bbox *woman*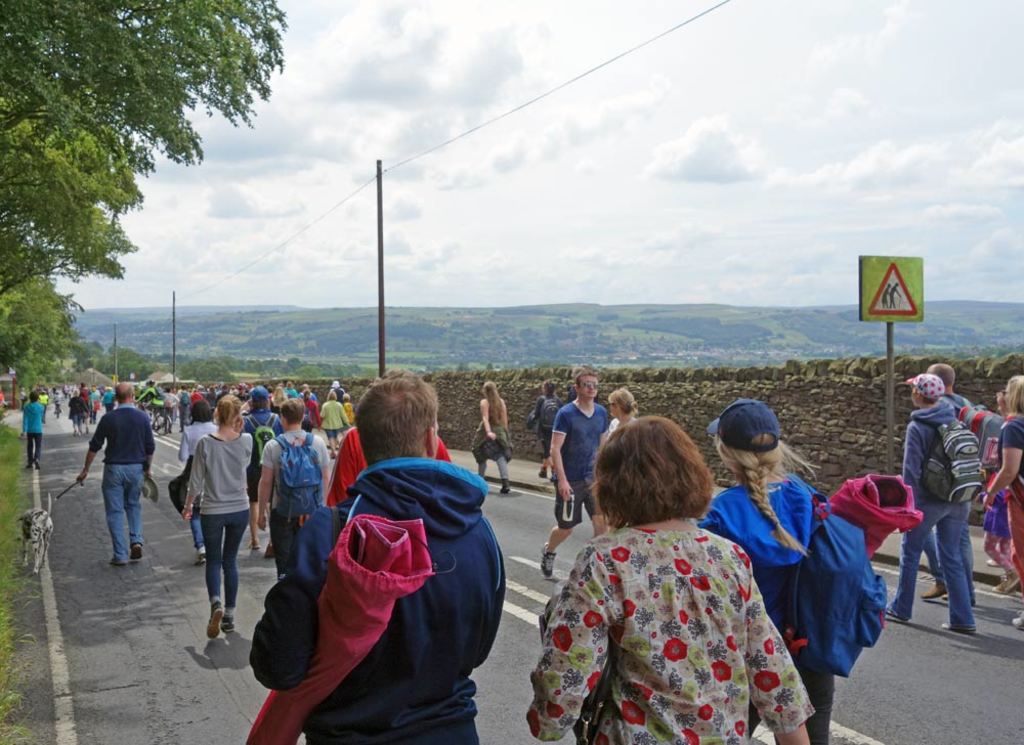
x1=321, y1=390, x2=347, y2=457
